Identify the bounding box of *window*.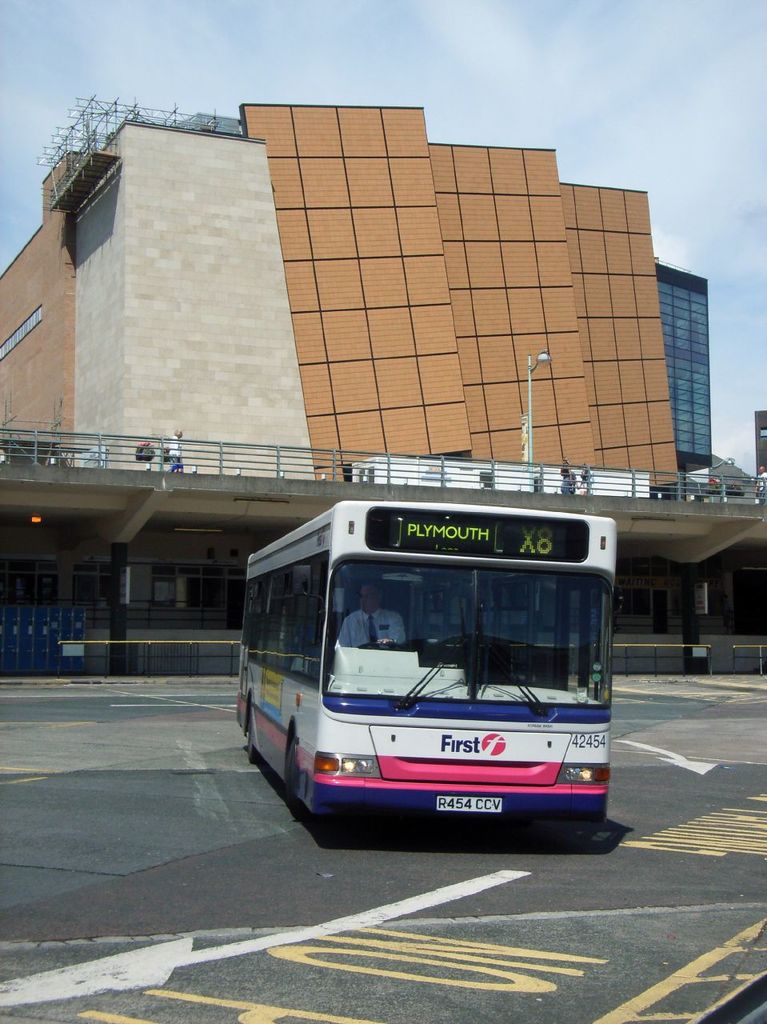
{"x1": 0, "y1": 304, "x2": 42, "y2": 358}.
